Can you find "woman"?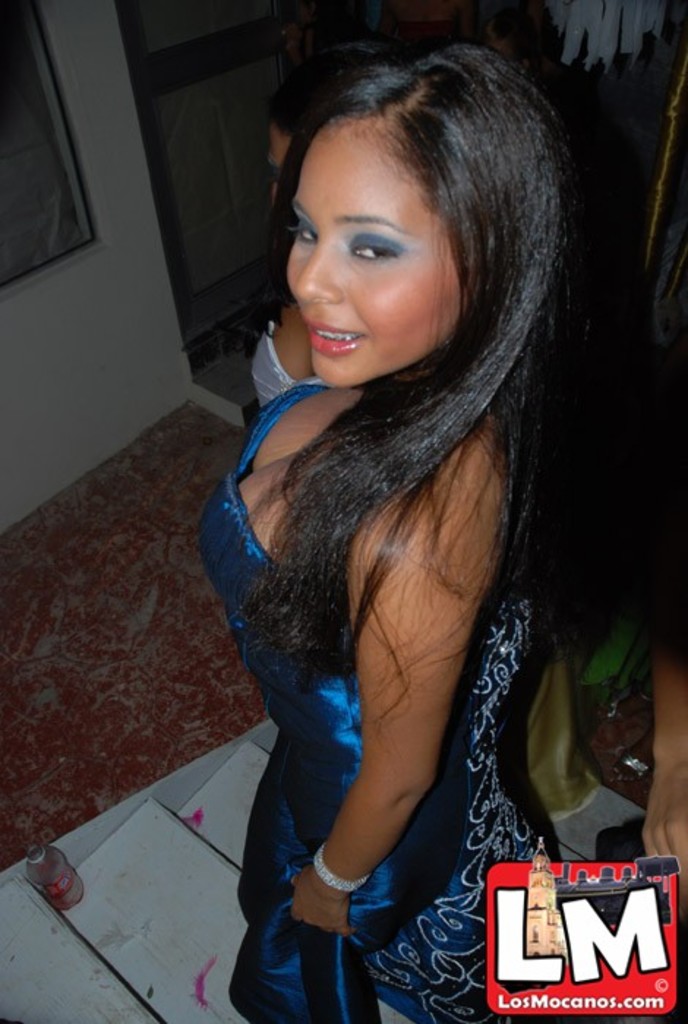
Yes, bounding box: bbox(247, 48, 331, 410).
